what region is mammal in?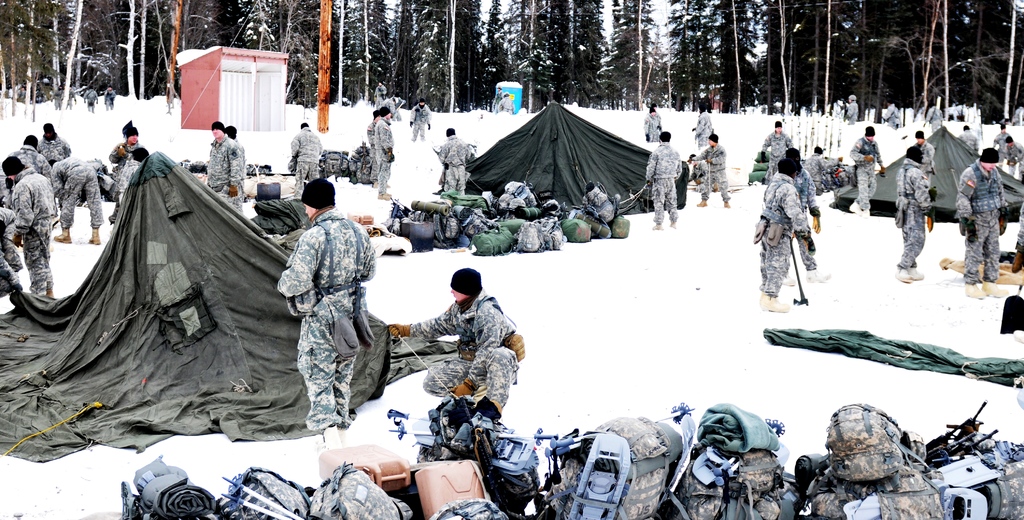
locate(781, 142, 832, 286).
